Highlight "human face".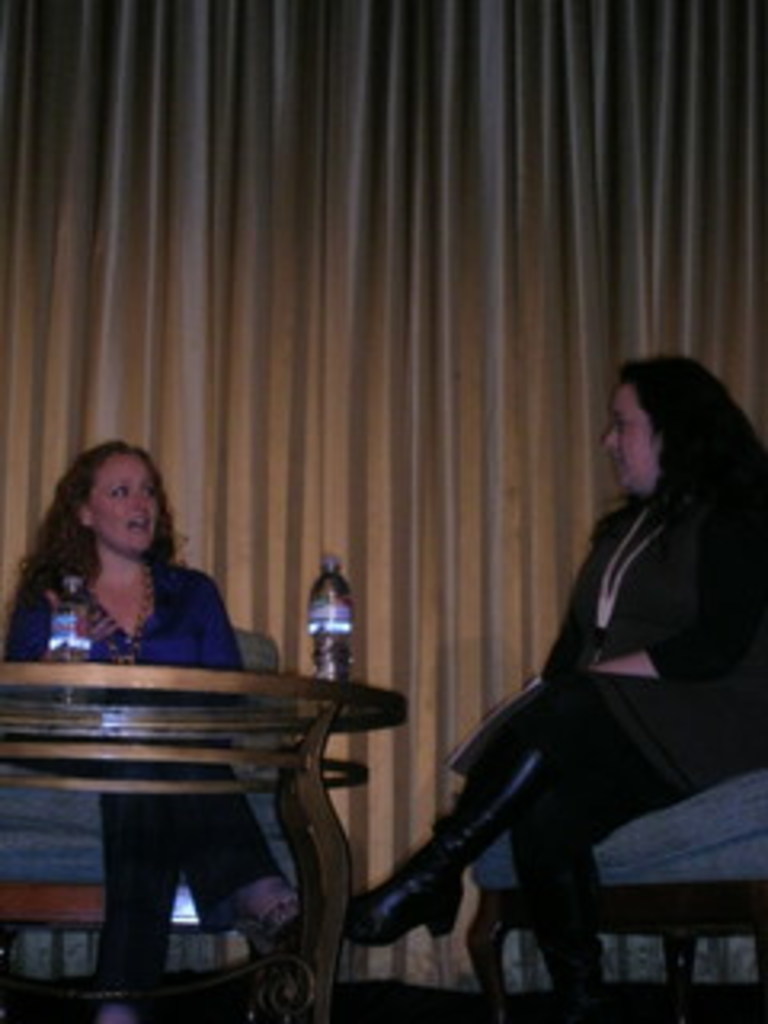
Highlighted region: locate(61, 435, 163, 570).
